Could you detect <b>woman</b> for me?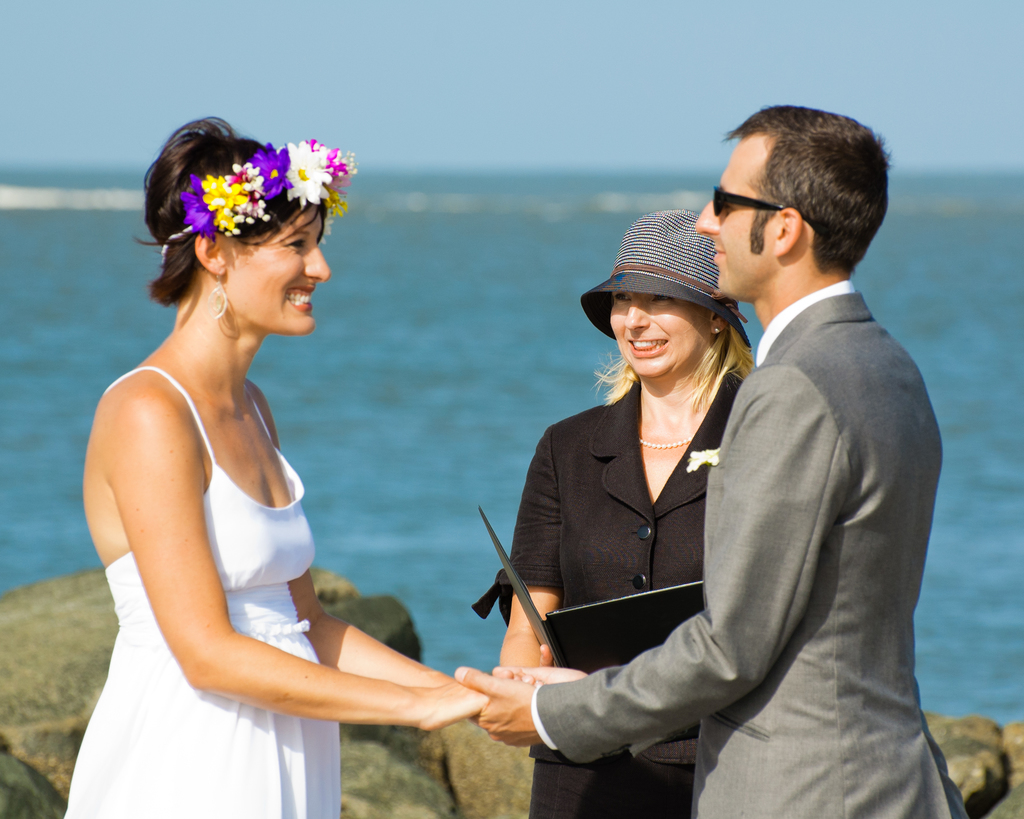
Detection result: [x1=53, y1=52, x2=371, y2=818].
